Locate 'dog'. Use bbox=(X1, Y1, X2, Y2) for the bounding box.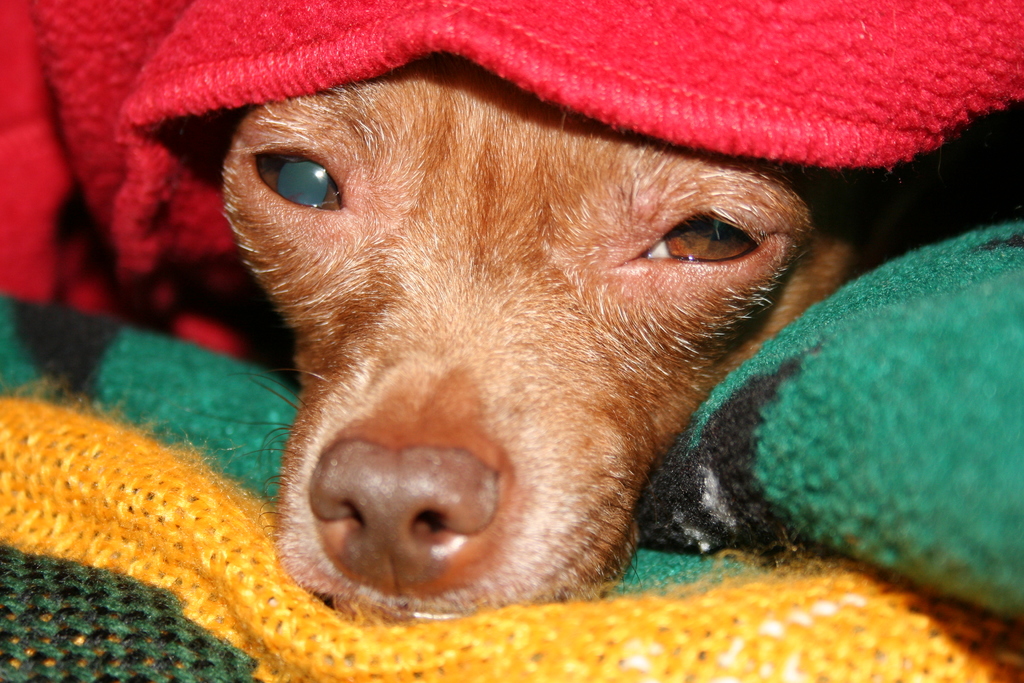
bbox=(219, 56, 874, 625).
